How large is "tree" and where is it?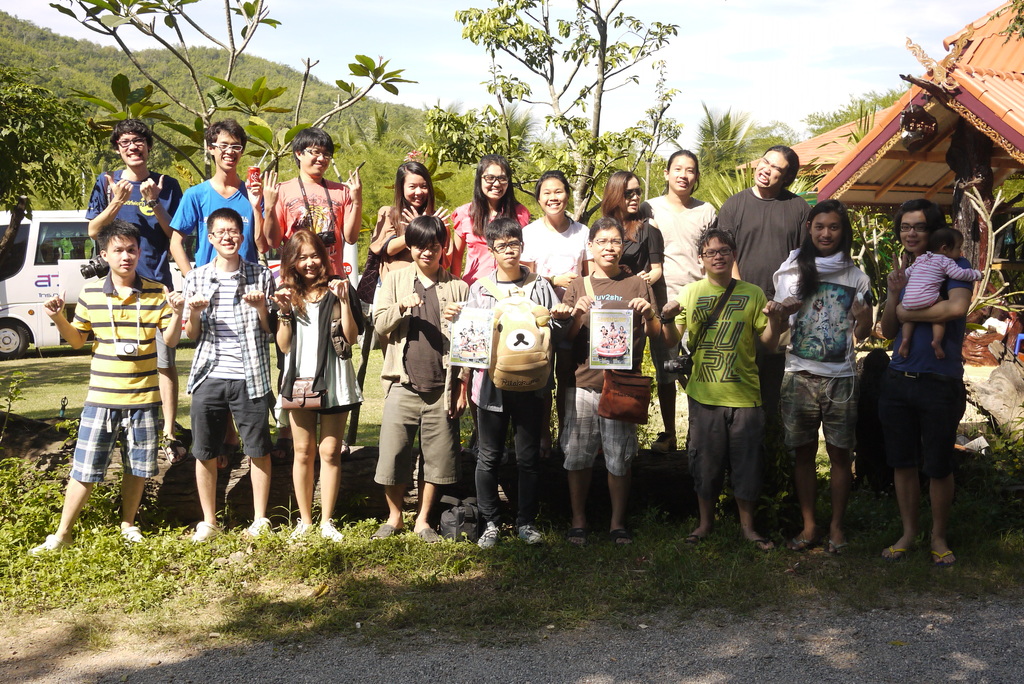
Bounding box: rect(740, 121, 799, 161).
